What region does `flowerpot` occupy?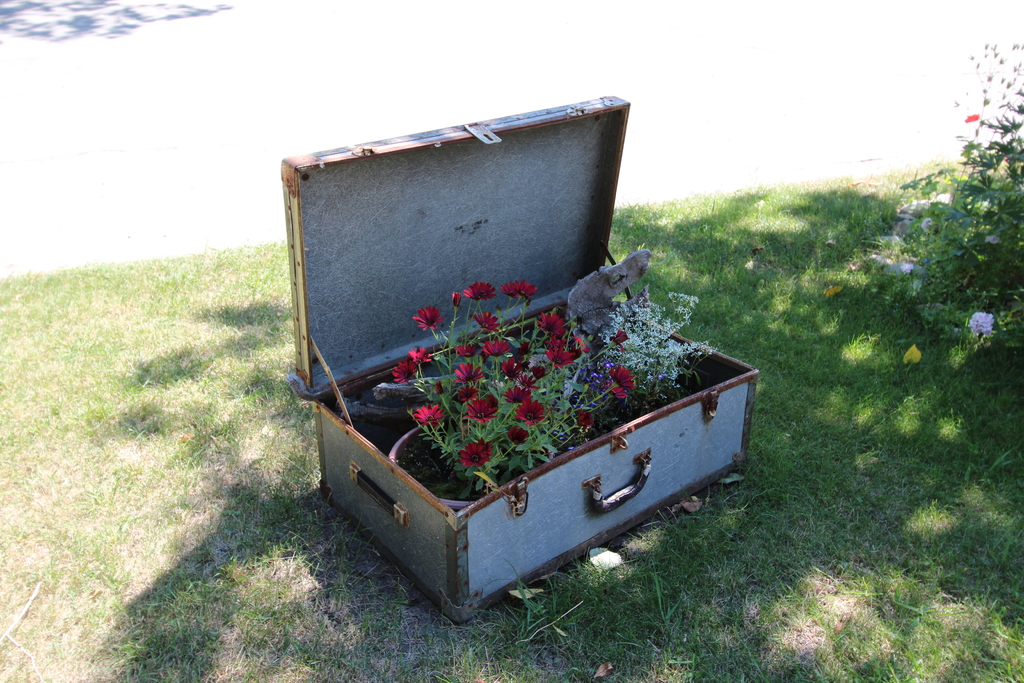
{"x1": 387, "y1": 422, "x2": 566, "y2": 512}.
